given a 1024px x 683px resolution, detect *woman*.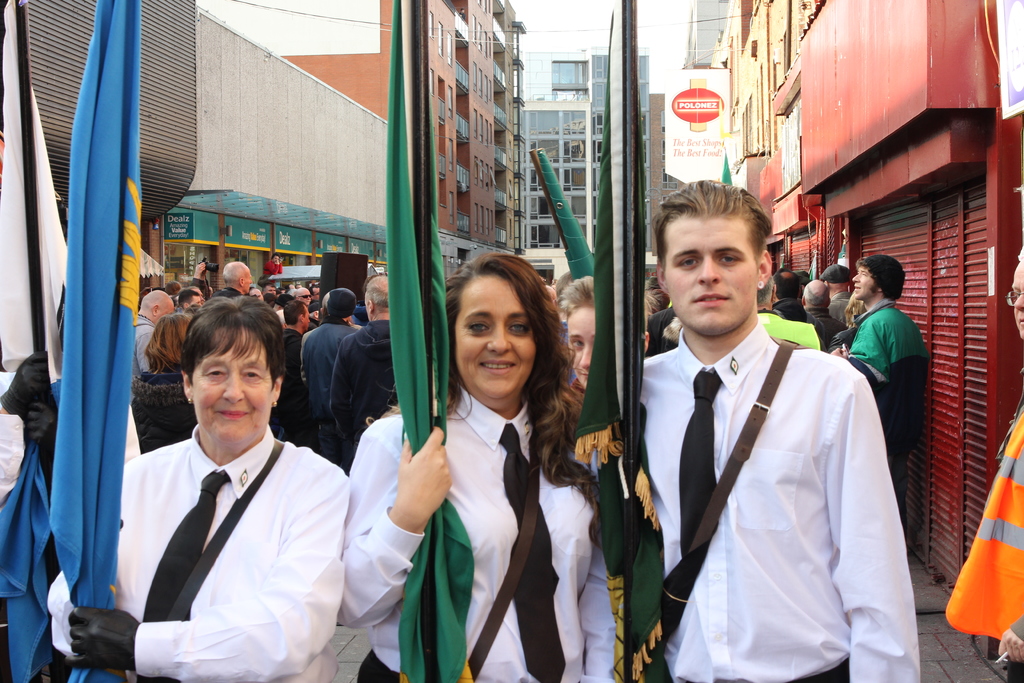
(45,294,352,682).
